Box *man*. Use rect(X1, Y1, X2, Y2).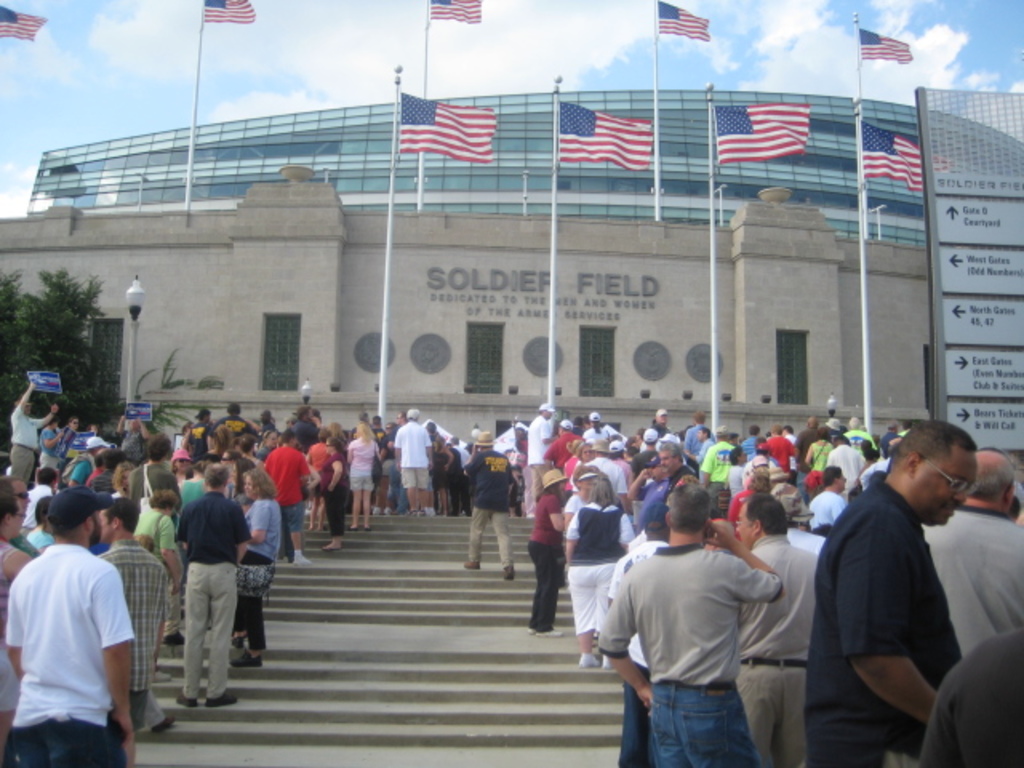
rect(181, 410, 216, 466).
